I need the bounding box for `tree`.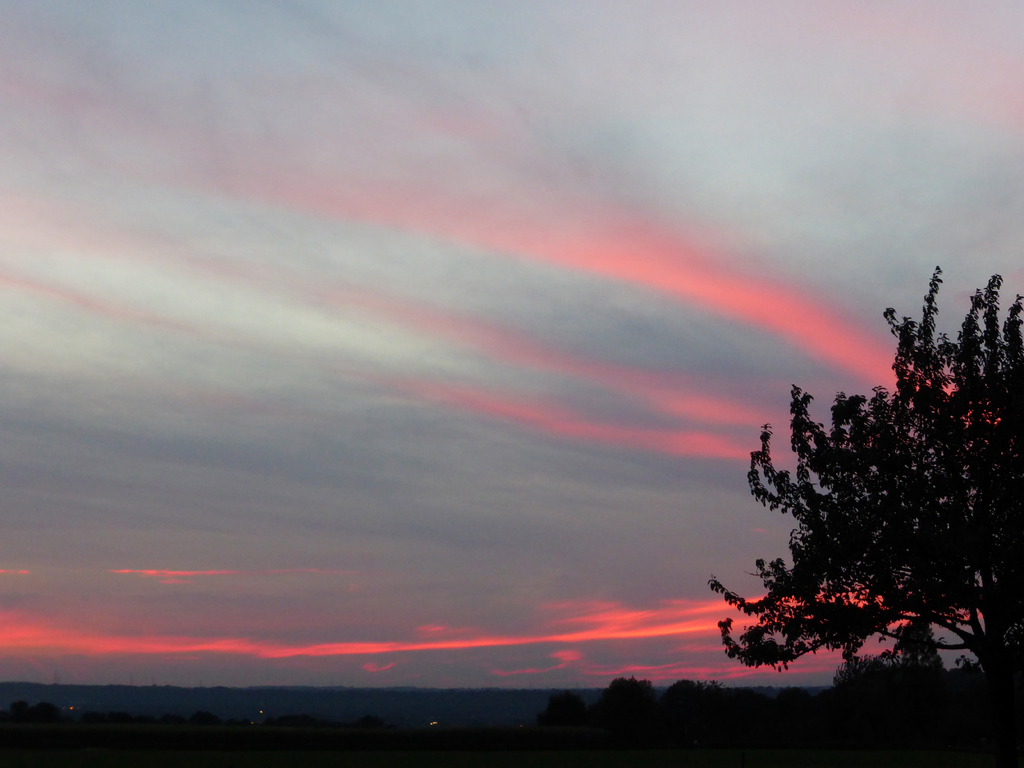
Here it is: Rect(716, 277, 1005, 707).
